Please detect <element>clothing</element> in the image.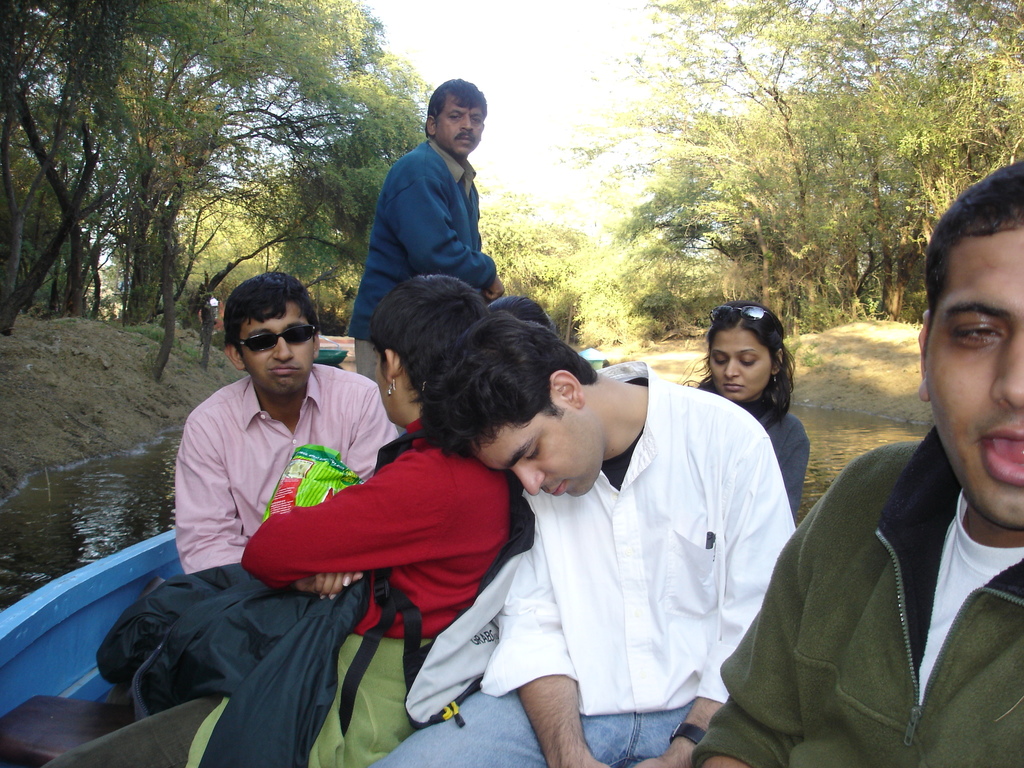
(758,405,812,522).
